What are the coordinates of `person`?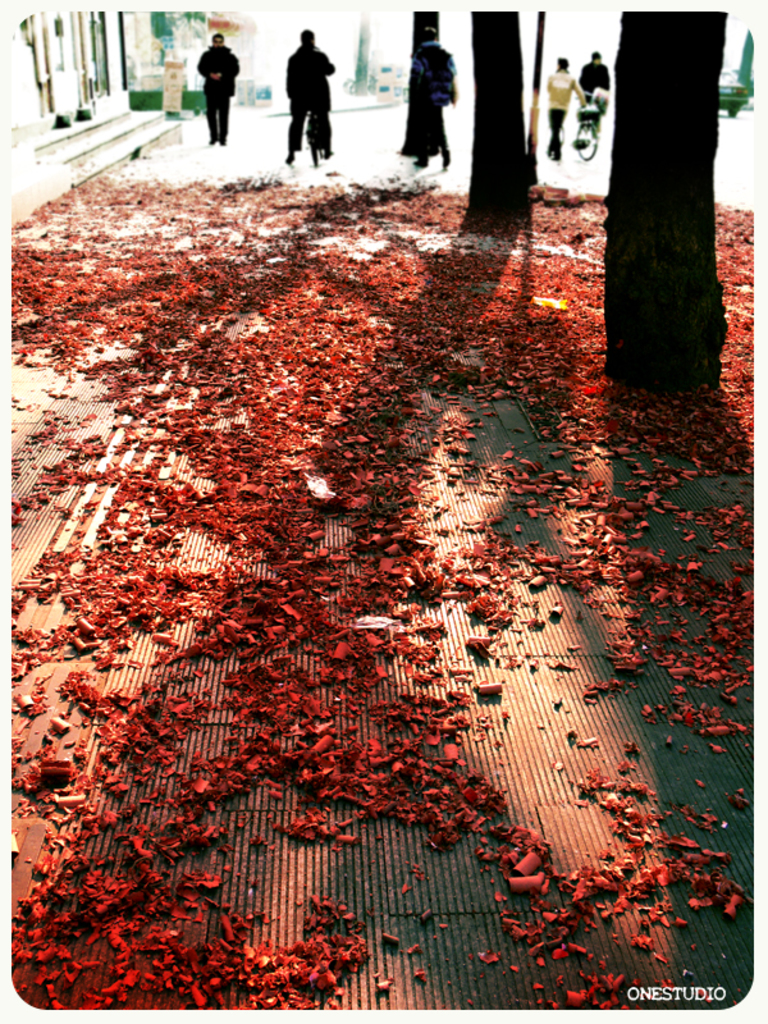
BBox(544, 56, 586, 164).
